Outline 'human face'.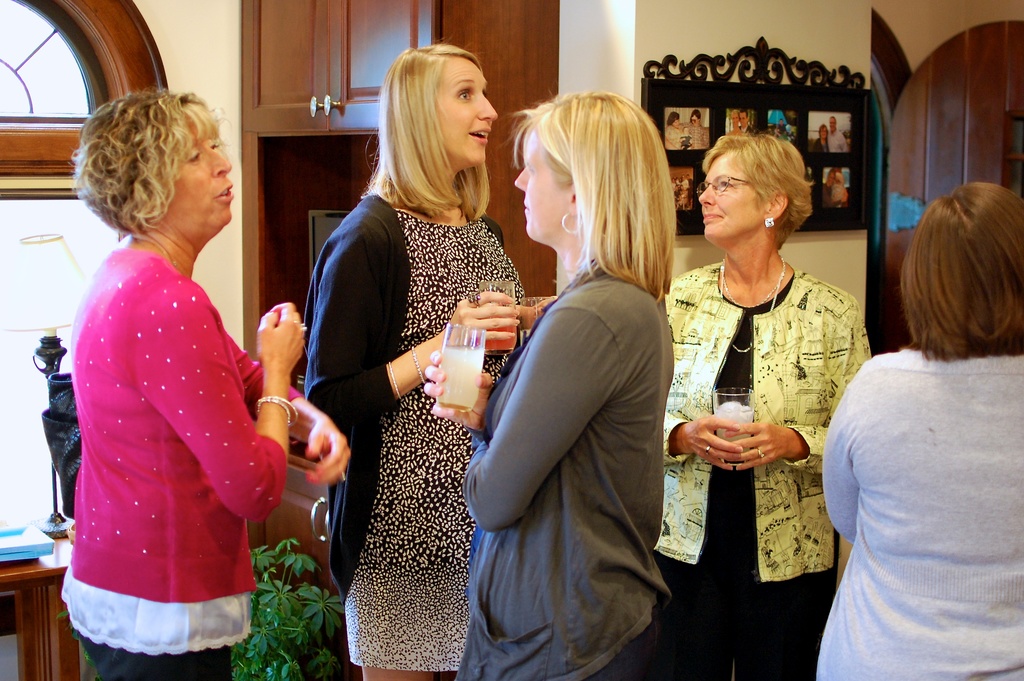
Outline: pyautogui.locateOnScreen(434, 58, 495, 167).
